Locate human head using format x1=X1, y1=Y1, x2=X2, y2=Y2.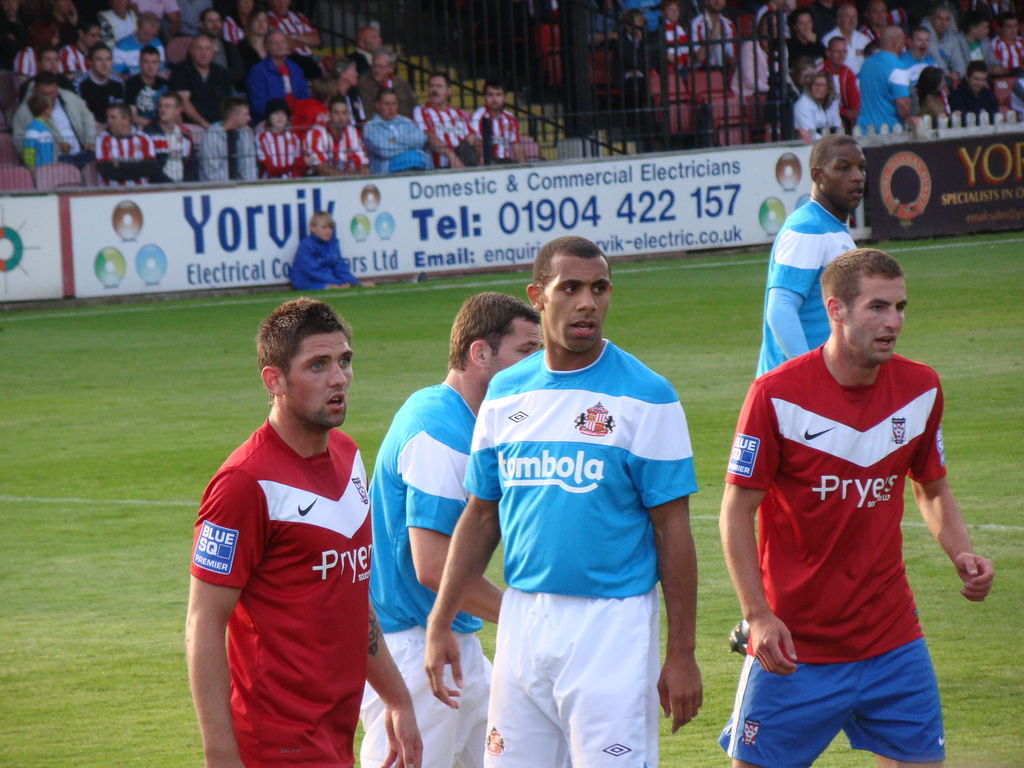
x1=159, y1=95, x2=186, y2=123.
